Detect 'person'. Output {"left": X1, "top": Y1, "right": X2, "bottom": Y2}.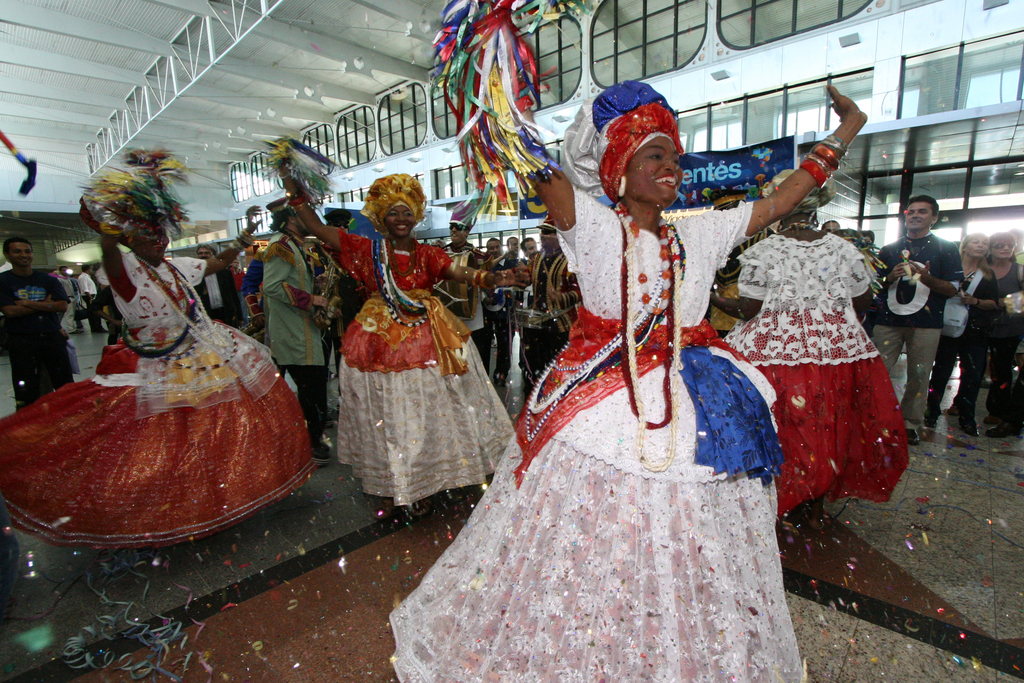
{"left": 911, "top": 229, "right": 1004, "bottom": 424}.
